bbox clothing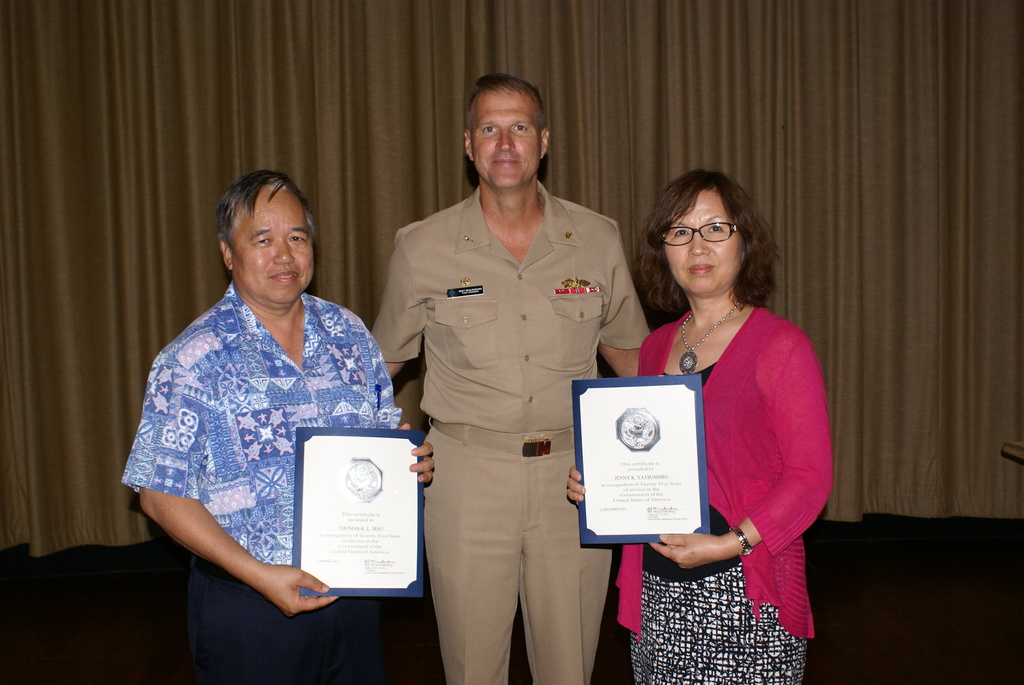
bbox(124, 286, 403, 684)
